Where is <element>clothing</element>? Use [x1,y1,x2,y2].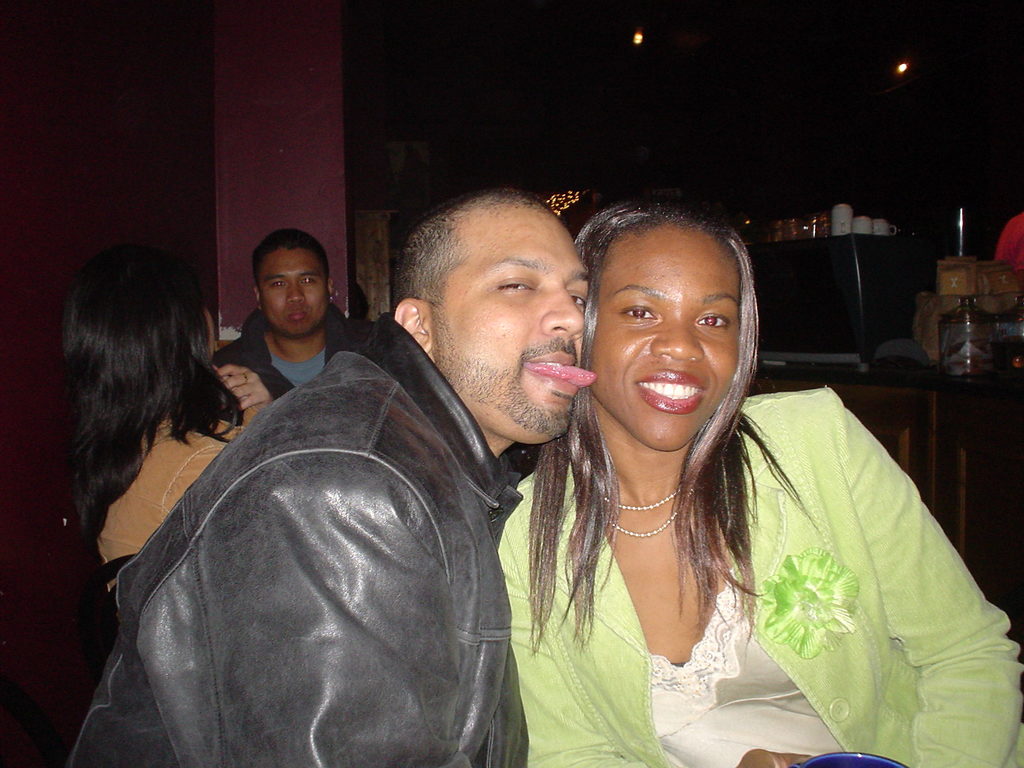
[995,208,1023,280].
